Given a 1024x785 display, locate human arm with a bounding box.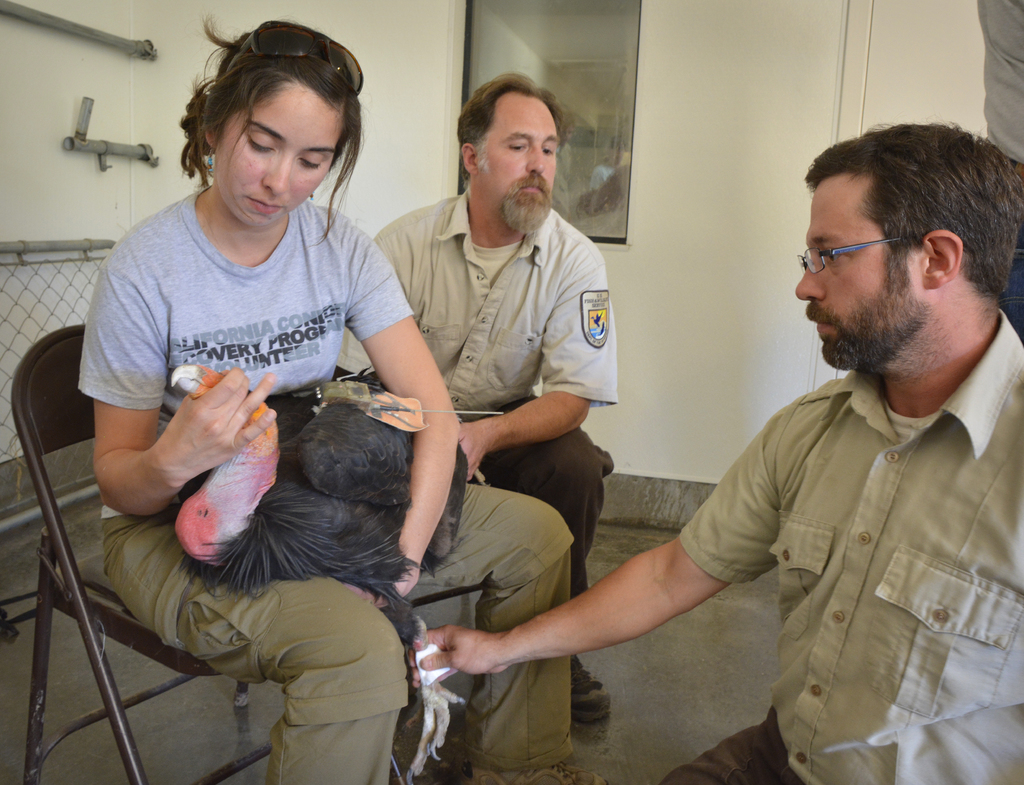
Located: bbox(76, 271, 276, 519).
